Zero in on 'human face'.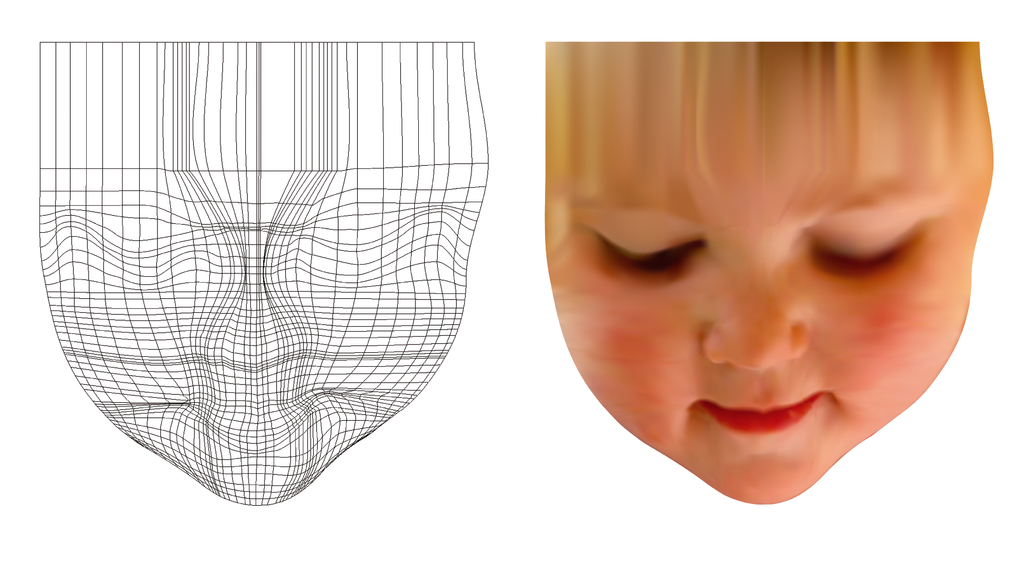
Zeroed in: 542 189 972 507.
